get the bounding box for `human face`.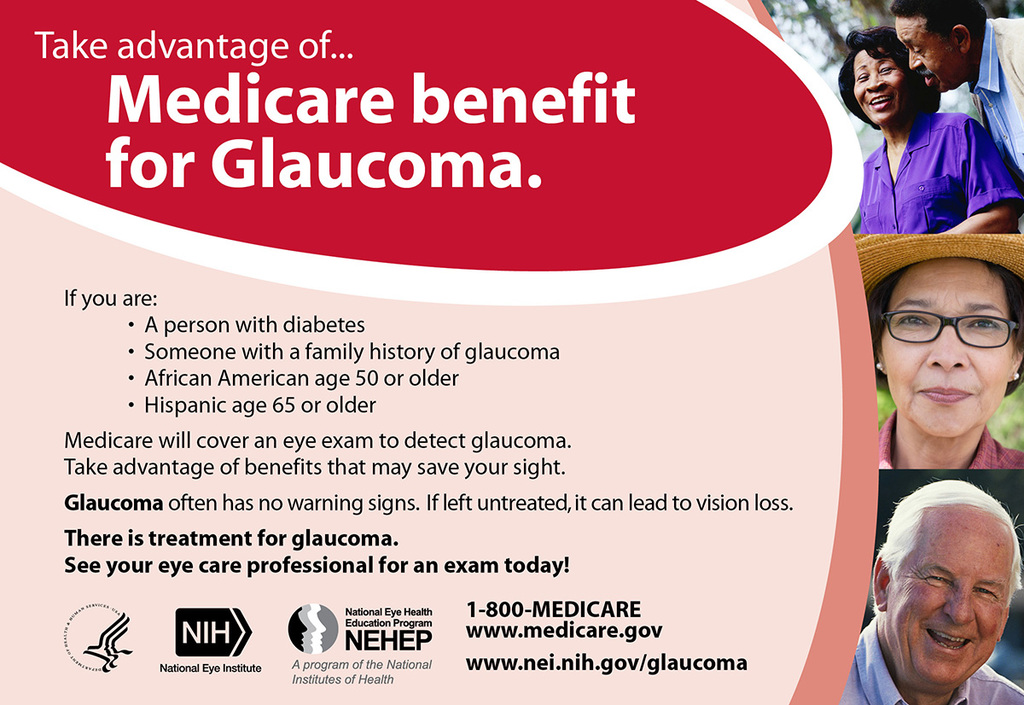
bbox=[882, 504, 1008, 691].
